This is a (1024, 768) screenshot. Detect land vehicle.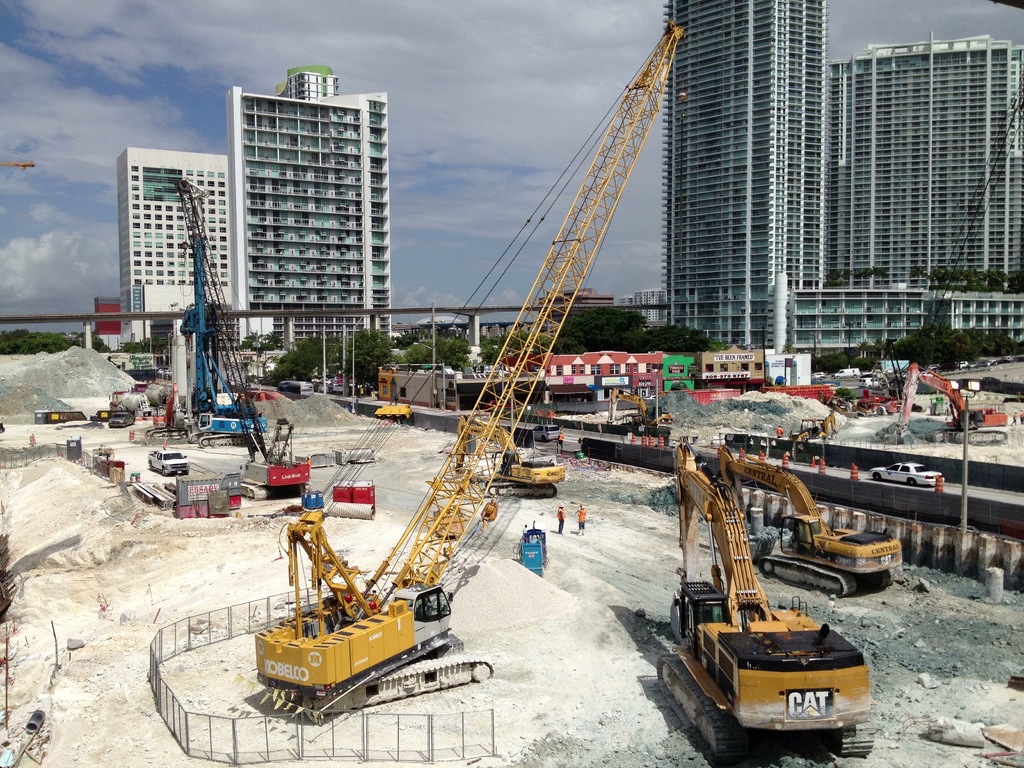
x1=653 y1=476 x2=883 y2=744.
